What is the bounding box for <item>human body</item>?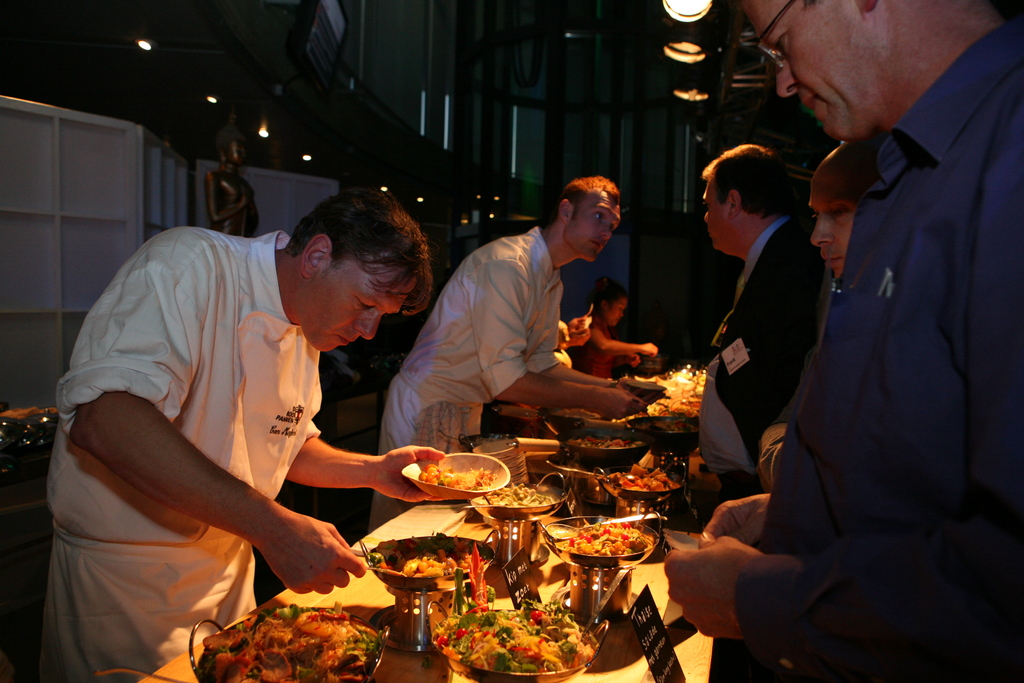
[696, 143, 811, 507].
